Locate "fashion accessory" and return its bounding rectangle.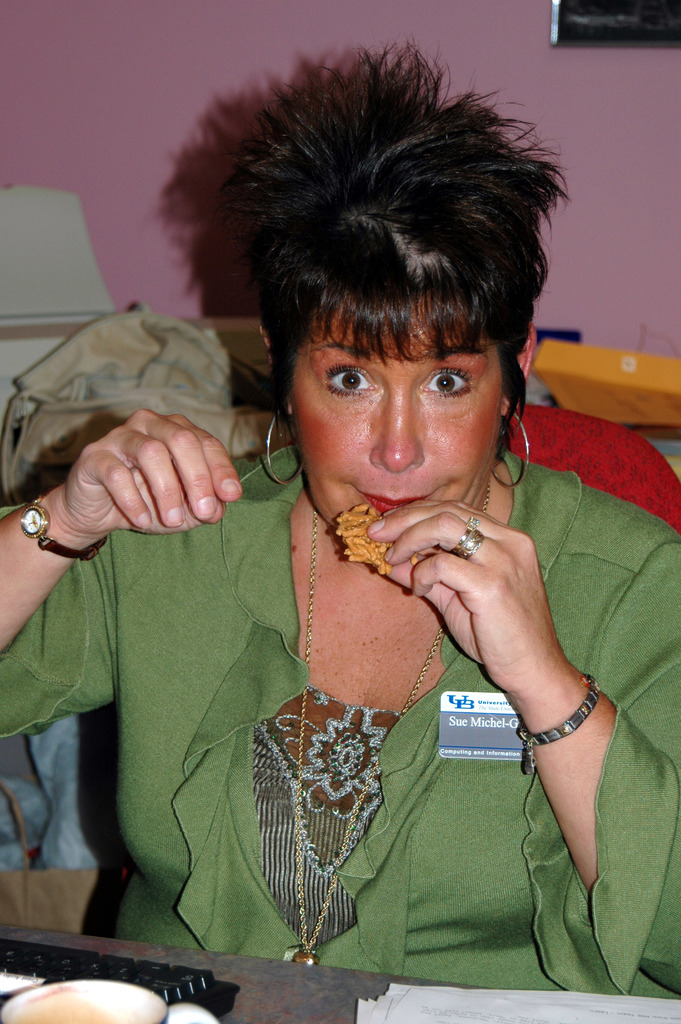
x1=20, y1=486, x2=104, y2=563.
